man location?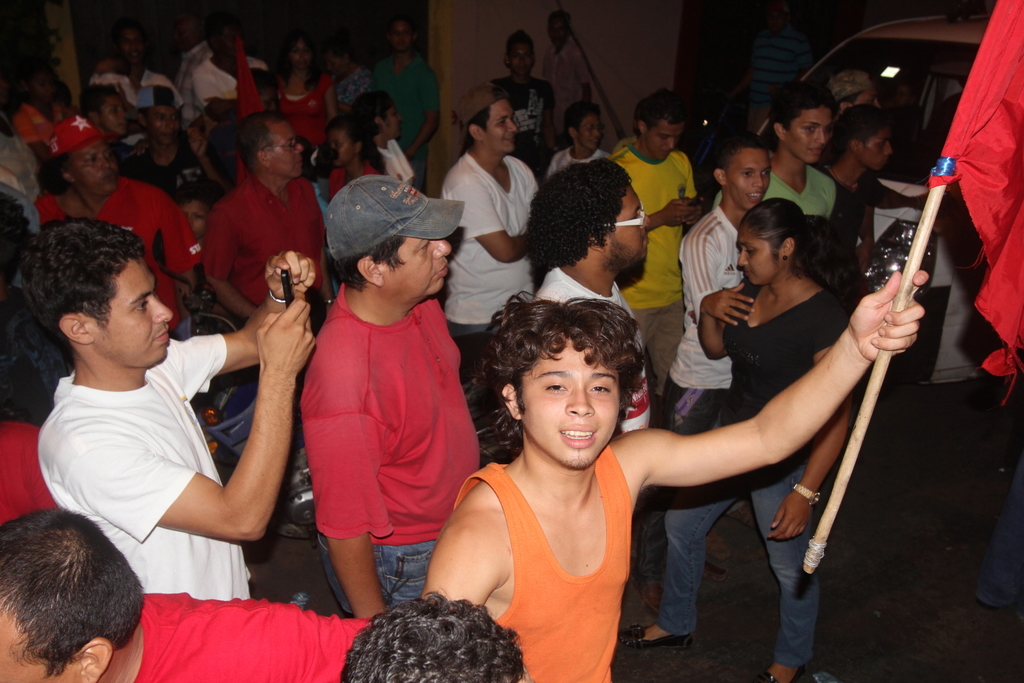
[x1=36, y1=117, x2=204, y2=337]
